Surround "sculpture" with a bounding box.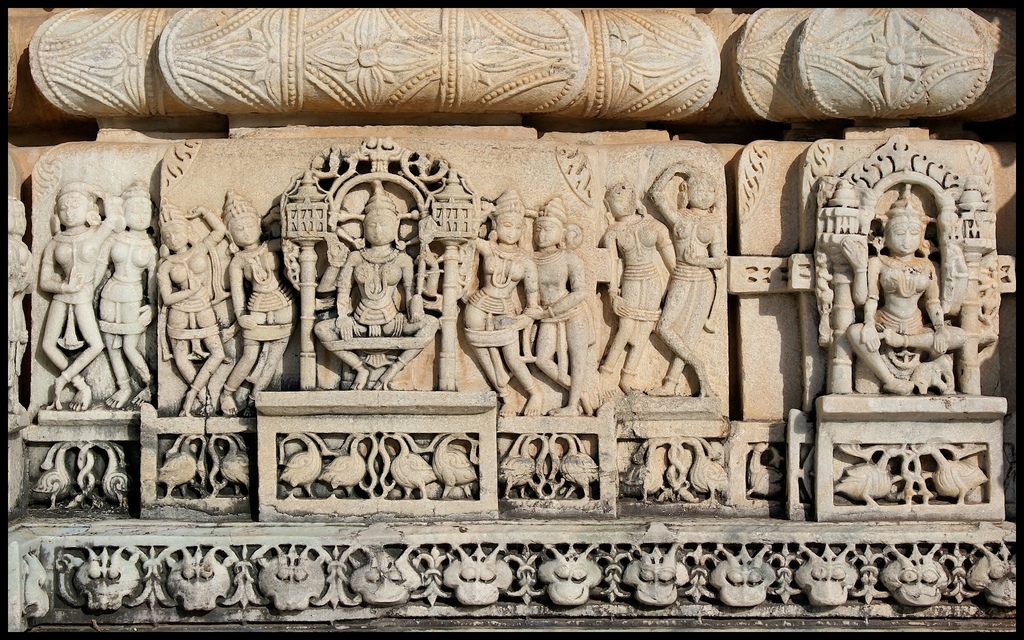
742:436:794:513.
